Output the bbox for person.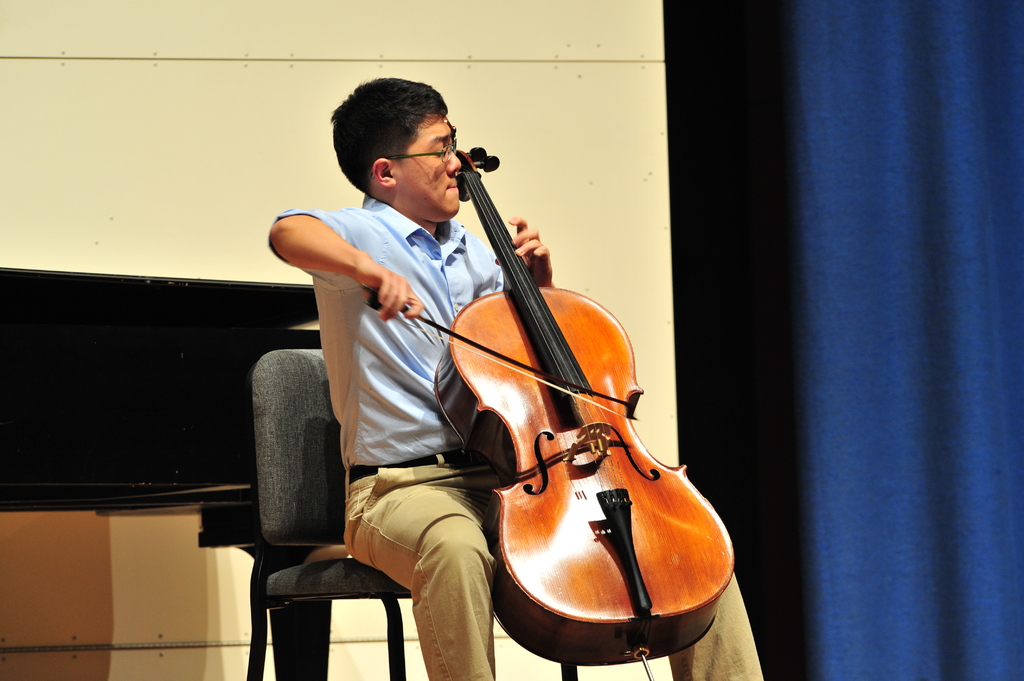
bbox=[271, 72, 772, 680].
